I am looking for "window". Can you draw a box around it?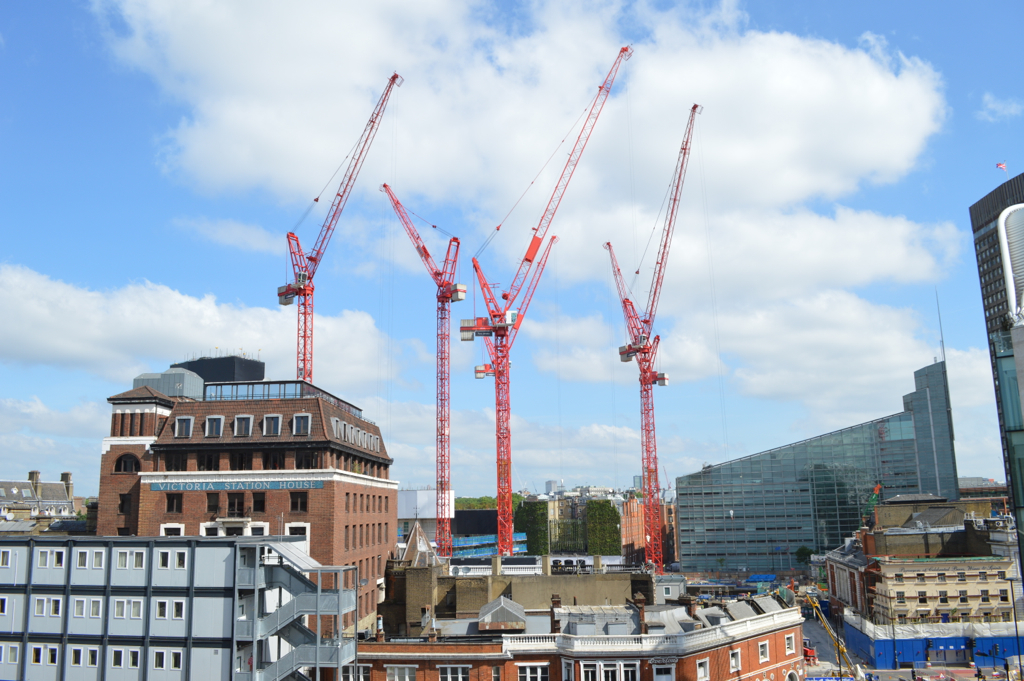
Sure, the bounding box is left=207, top=491, right=218, bottom=510.
